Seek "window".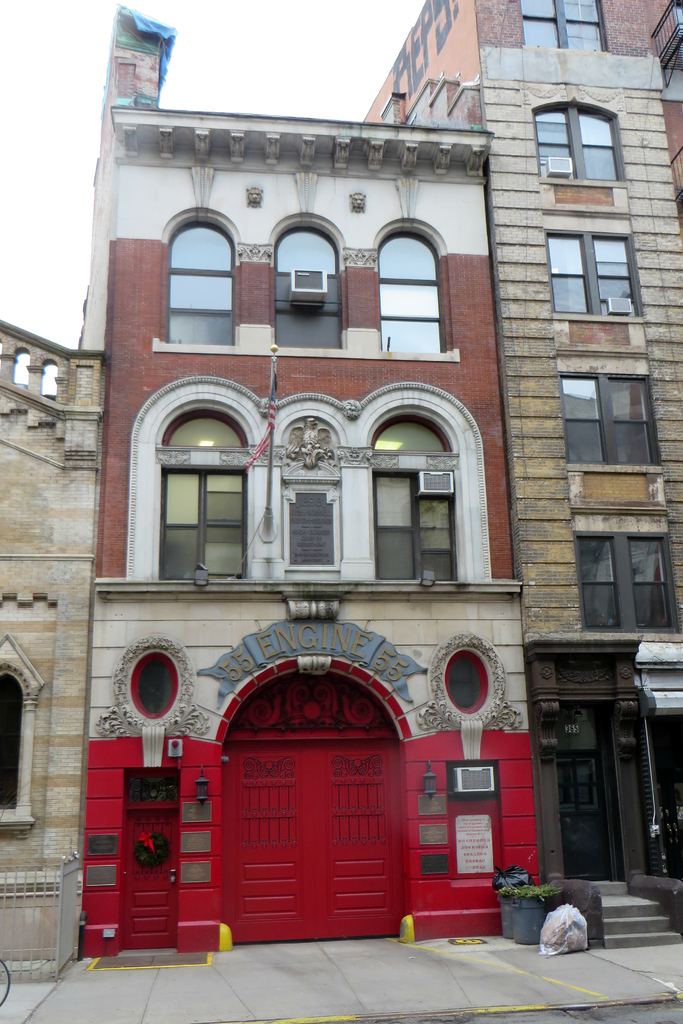
(x1=162, y1=221, x2=238, y2=346).
